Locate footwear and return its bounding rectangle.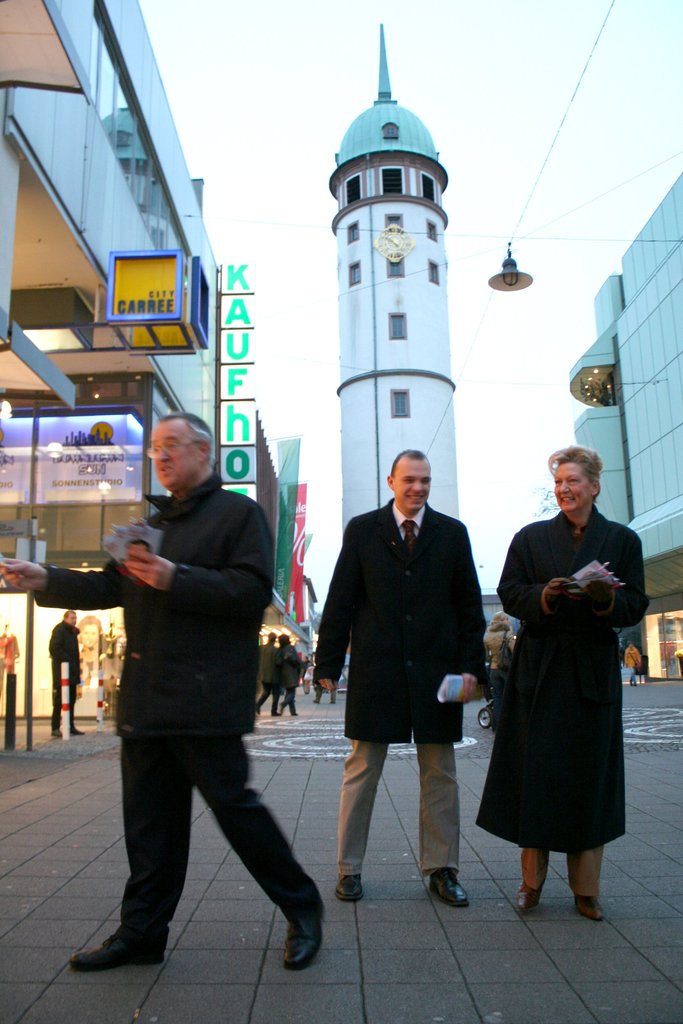
72 921 167 970.
